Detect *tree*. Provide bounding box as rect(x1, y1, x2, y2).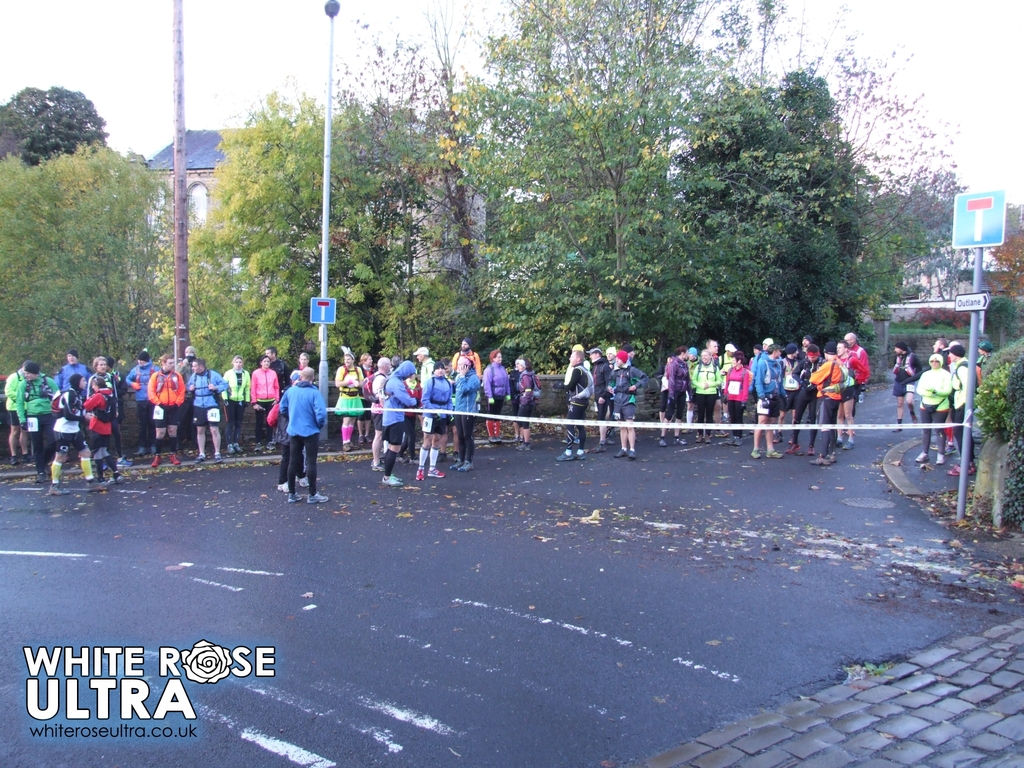
rect(342, 0, 512, 310).
